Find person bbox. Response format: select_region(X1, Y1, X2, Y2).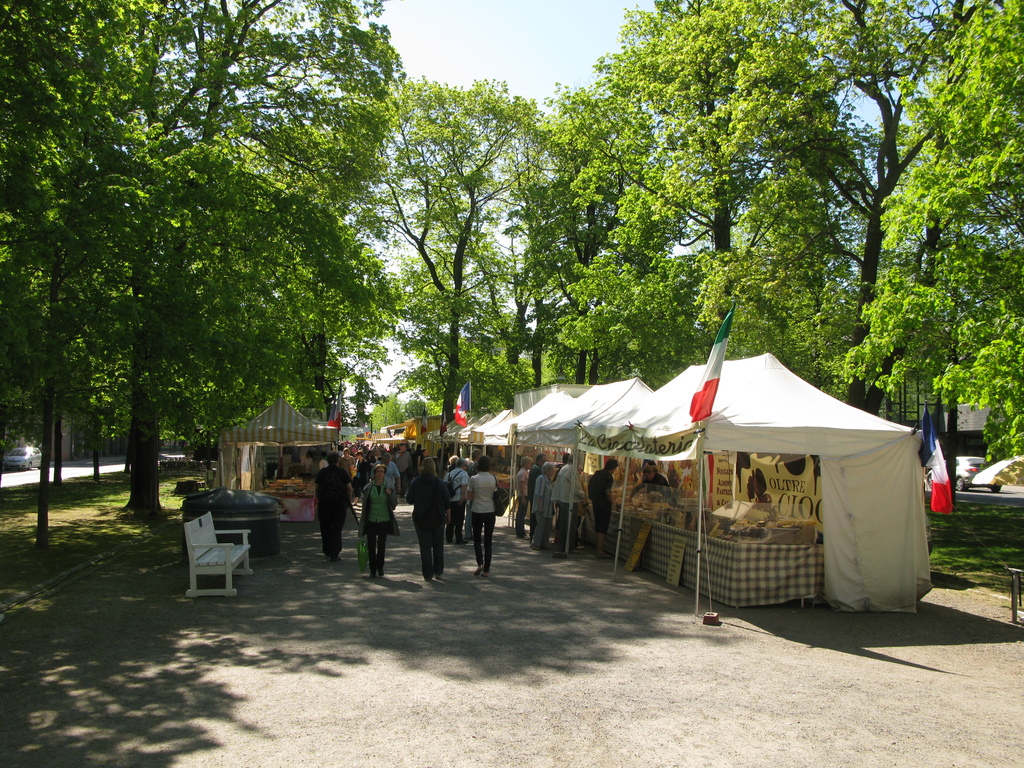
select_region(465, 449, 484, 538).
